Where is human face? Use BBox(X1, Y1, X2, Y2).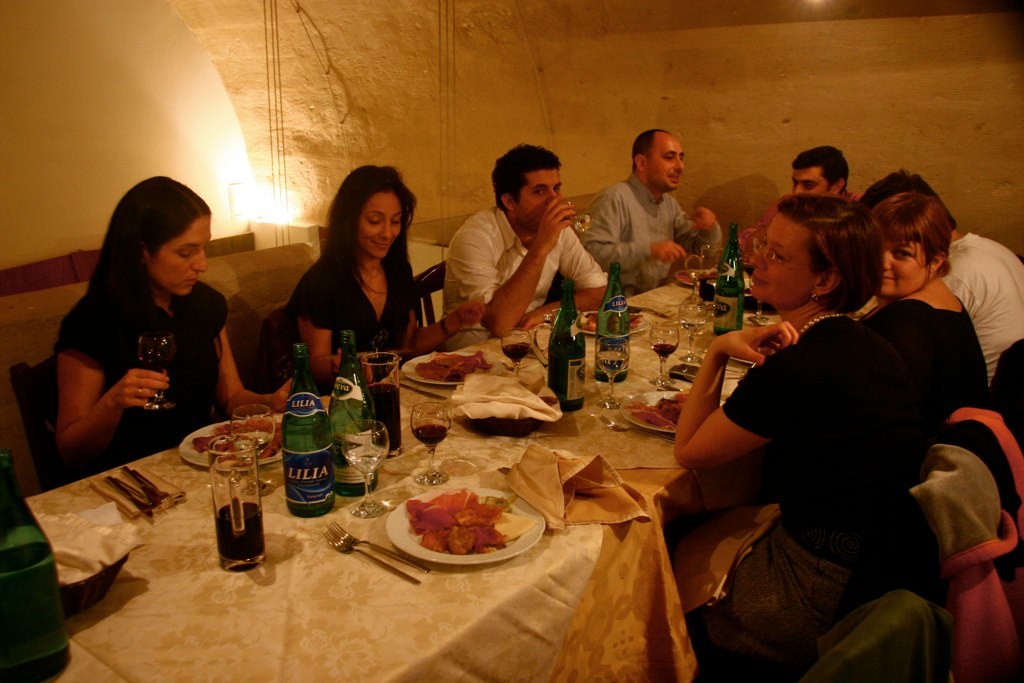
BBox(513, 169, 563, 230).
